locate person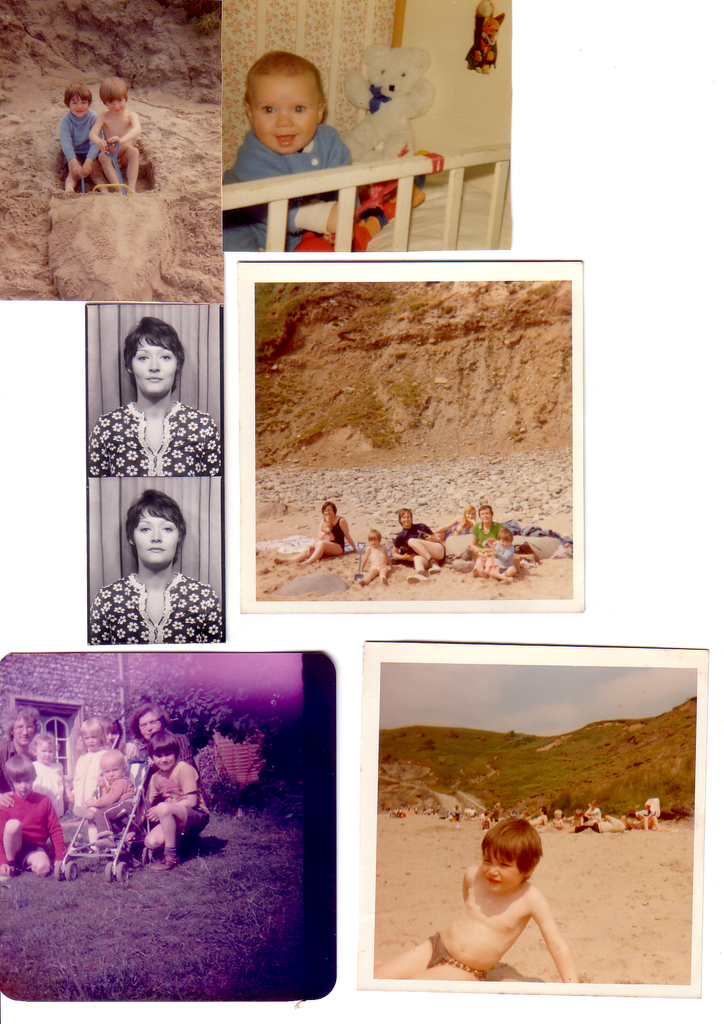
(435, 829, 572, 980)
